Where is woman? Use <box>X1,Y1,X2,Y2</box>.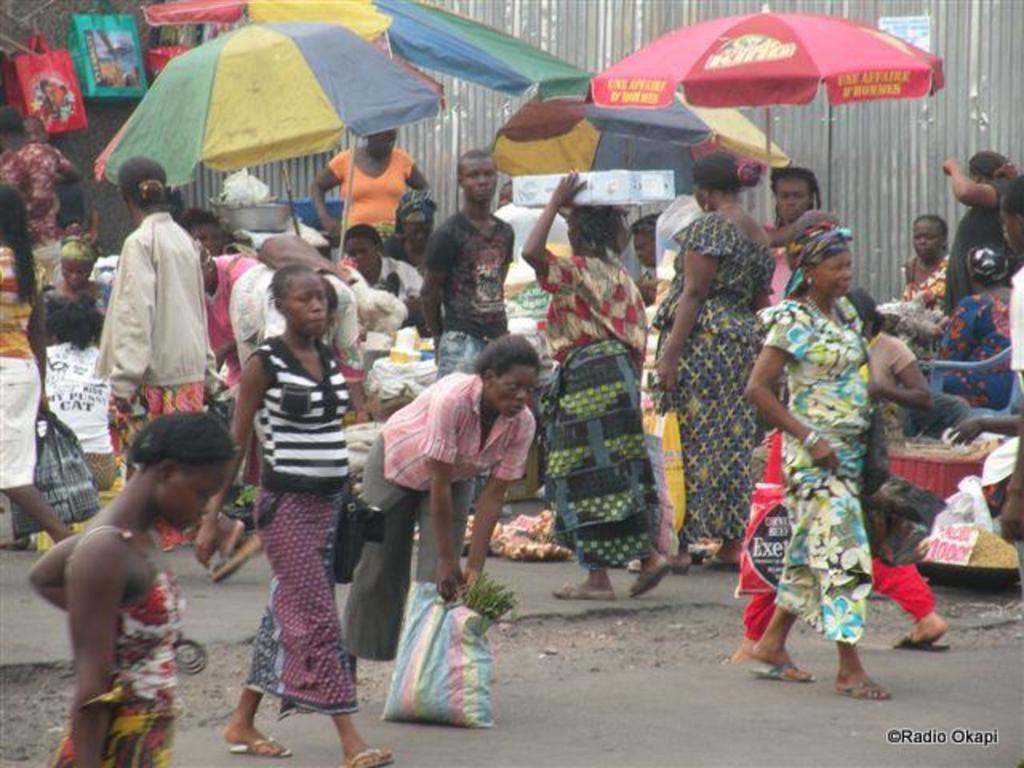
<box>88,157,259,579</box>.
